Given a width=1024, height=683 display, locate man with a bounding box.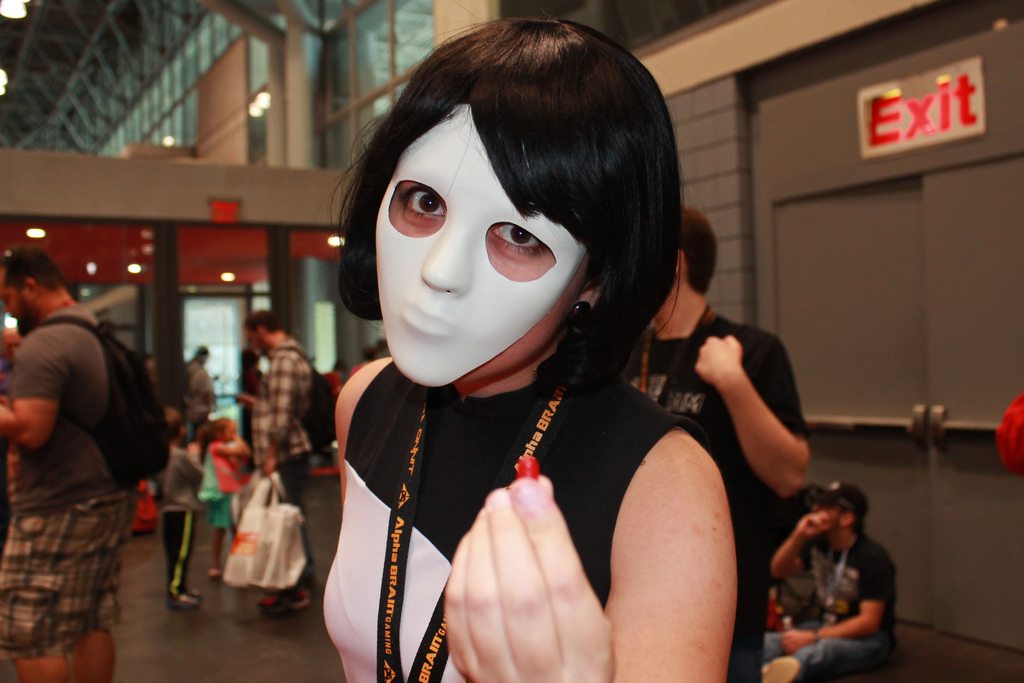
Located: [173,345,218,452].
